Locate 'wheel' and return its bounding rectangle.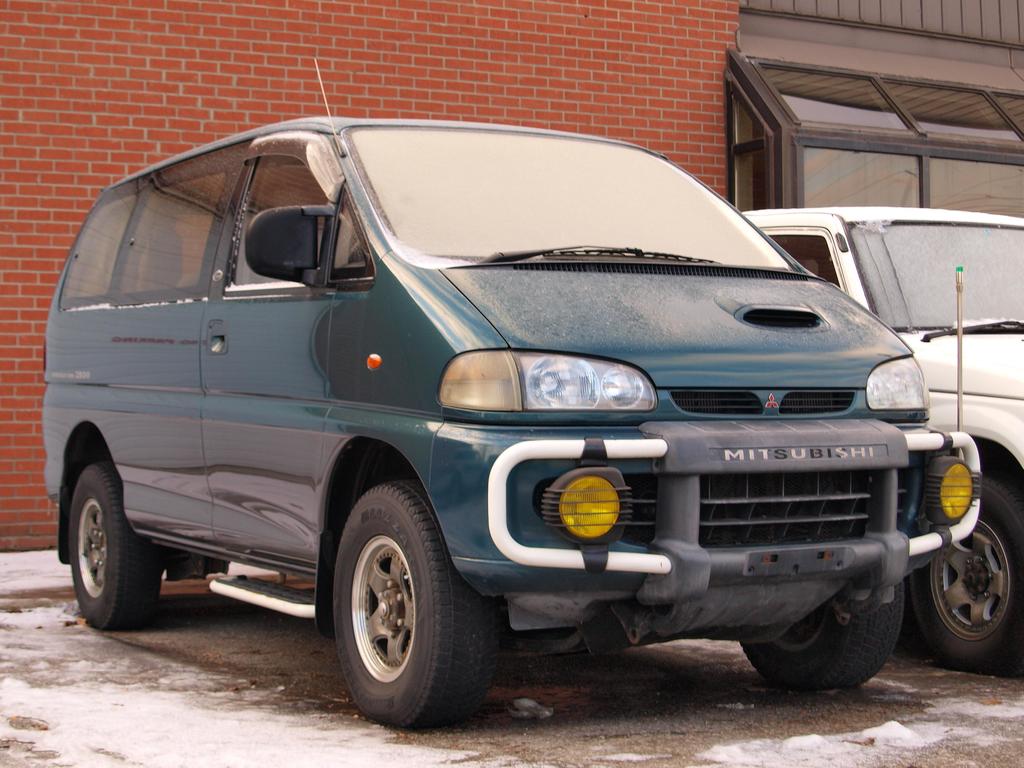
pyautogui.locateOnScreen(748, 575, 904, 691).
